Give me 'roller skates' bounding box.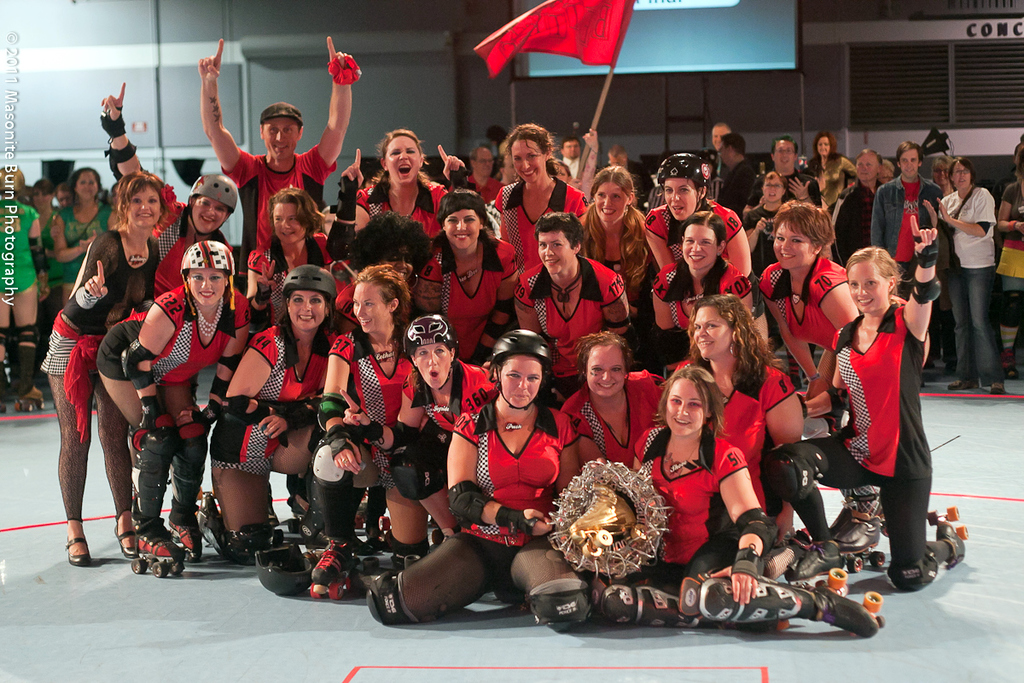
<region>780, 537, 843, 587</region>.
